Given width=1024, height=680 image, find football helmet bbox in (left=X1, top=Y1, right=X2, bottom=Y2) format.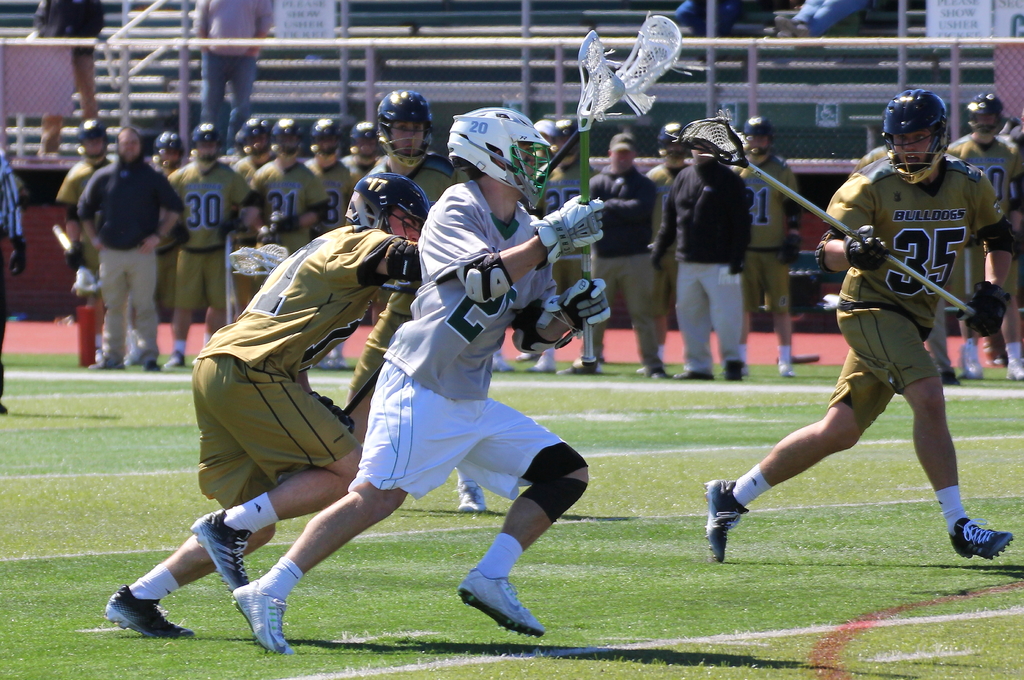
(left=157, top=130, right=188, bottom=171).
